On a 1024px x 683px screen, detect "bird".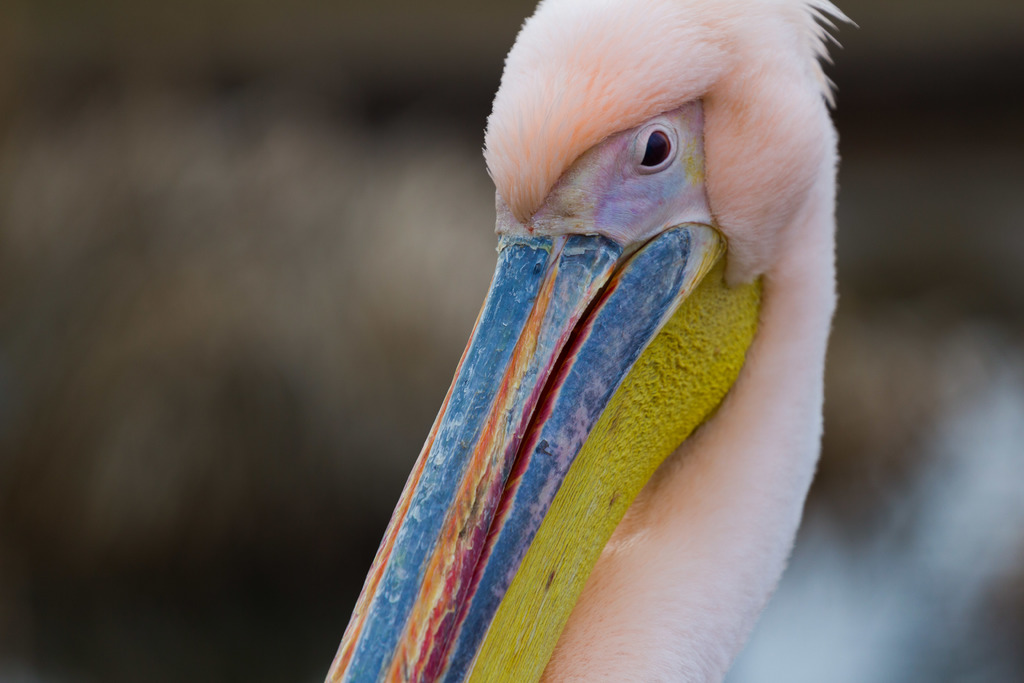
324,46,811,640.
